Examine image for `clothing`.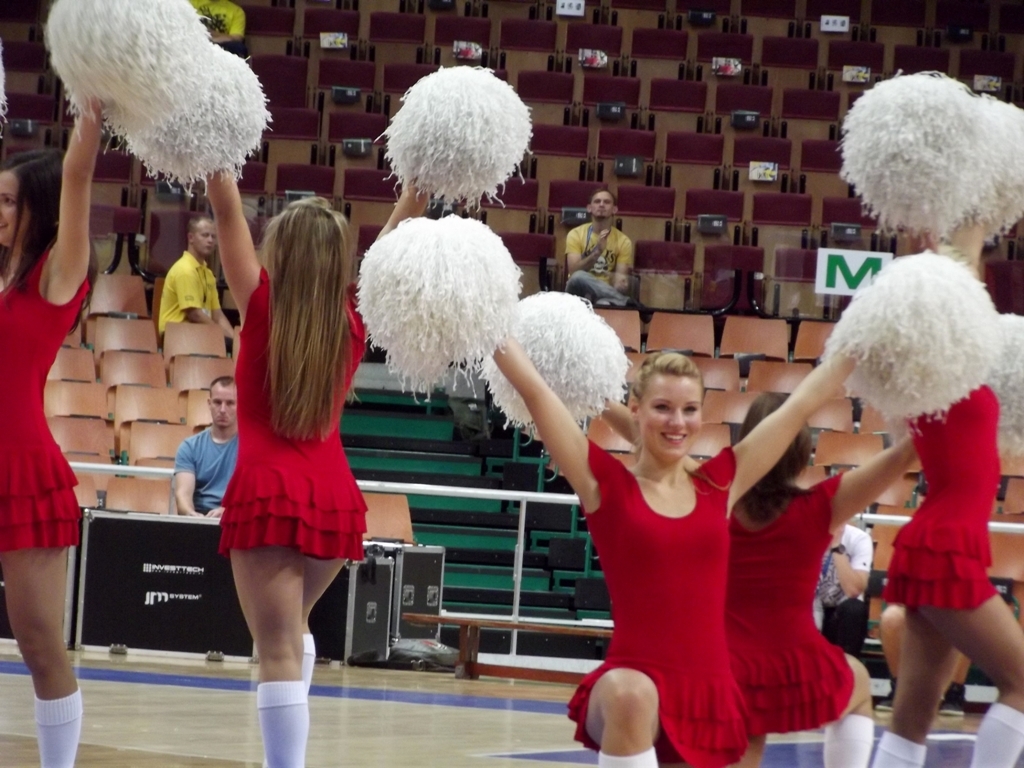
Examination result: bbox=(0, 244, 83, 551).
